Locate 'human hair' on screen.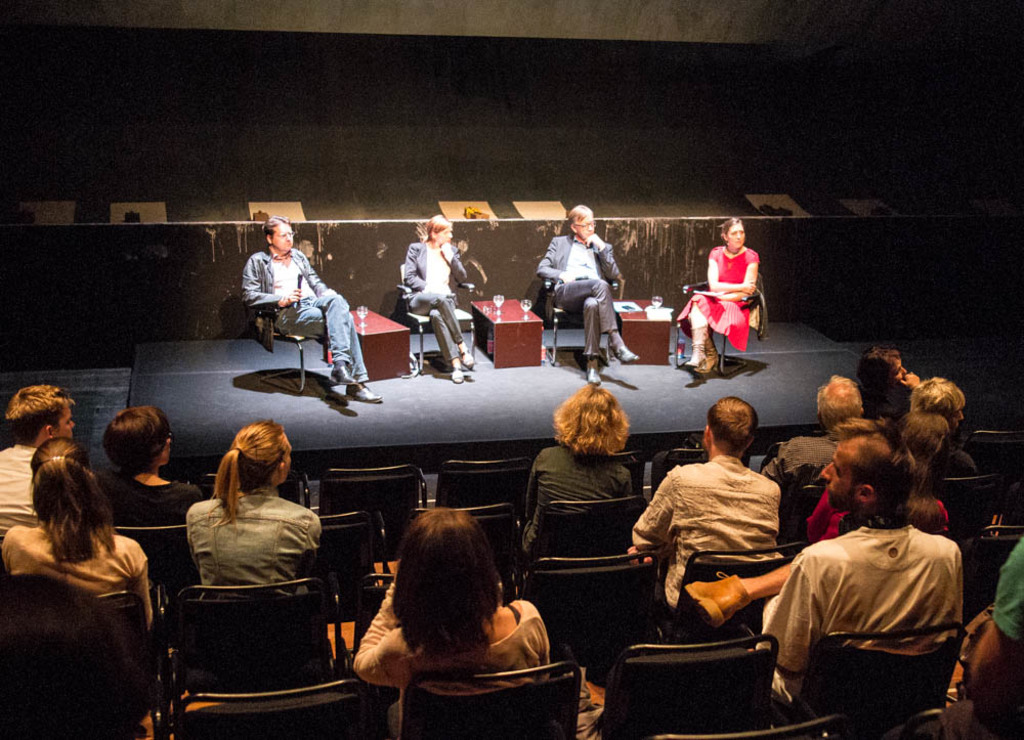
On screen at l=420, t=212, r=456, b=243.
